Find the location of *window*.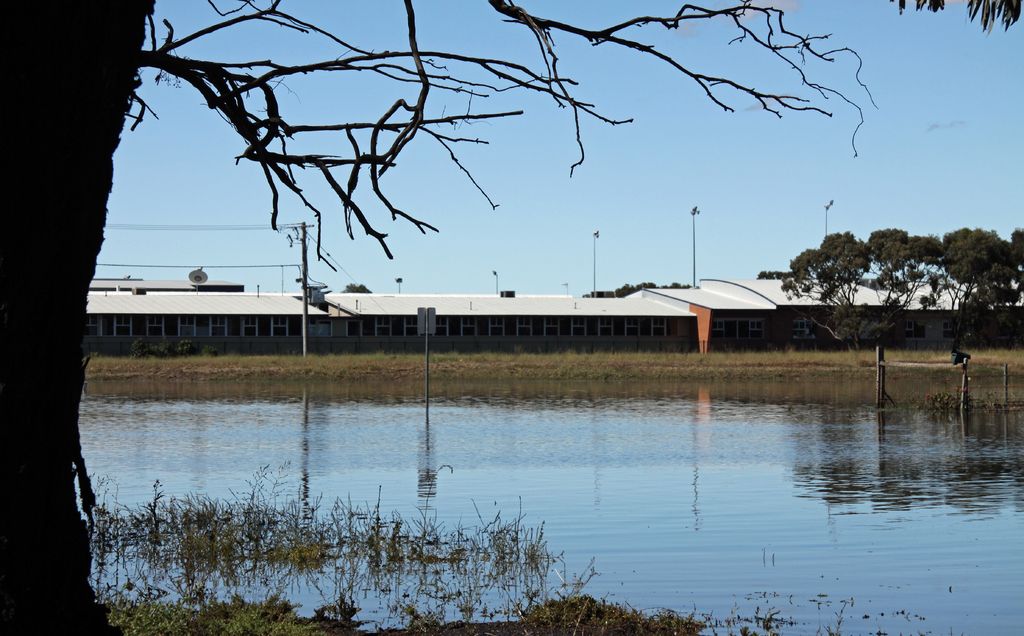
Location: rect(348, 320, 362, 335).
